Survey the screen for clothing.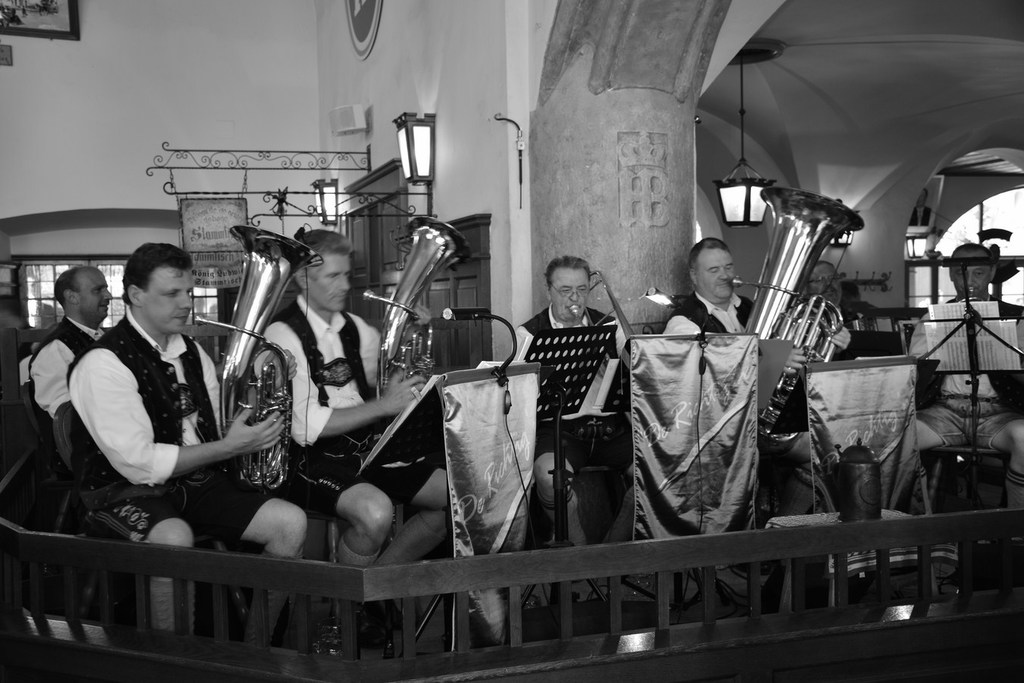
Survey found: (left=658, top=289, right=758, bottom=335).
